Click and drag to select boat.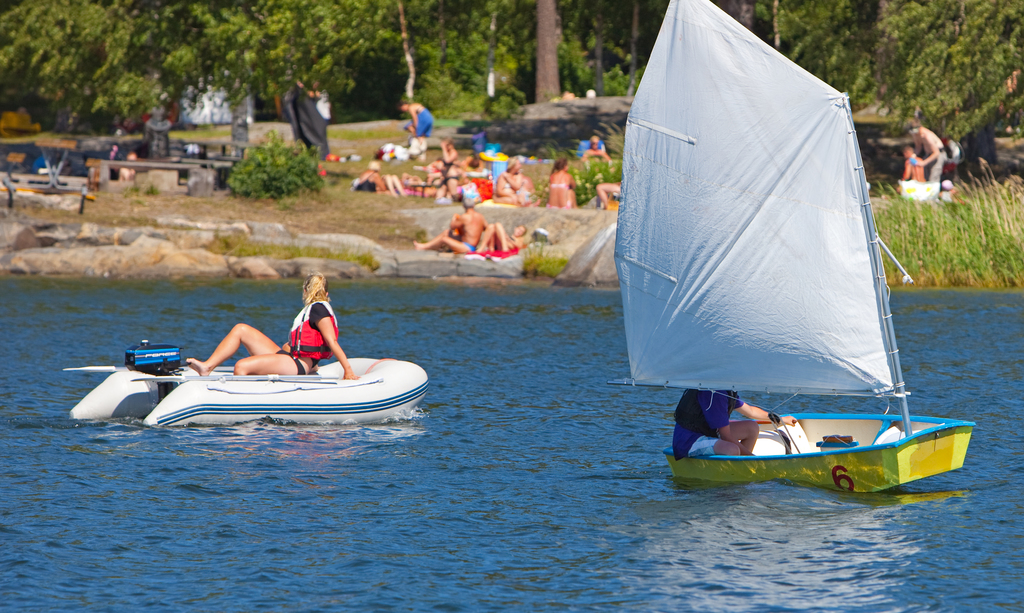
Selection: bbox=[618, 8, 959, 498].
